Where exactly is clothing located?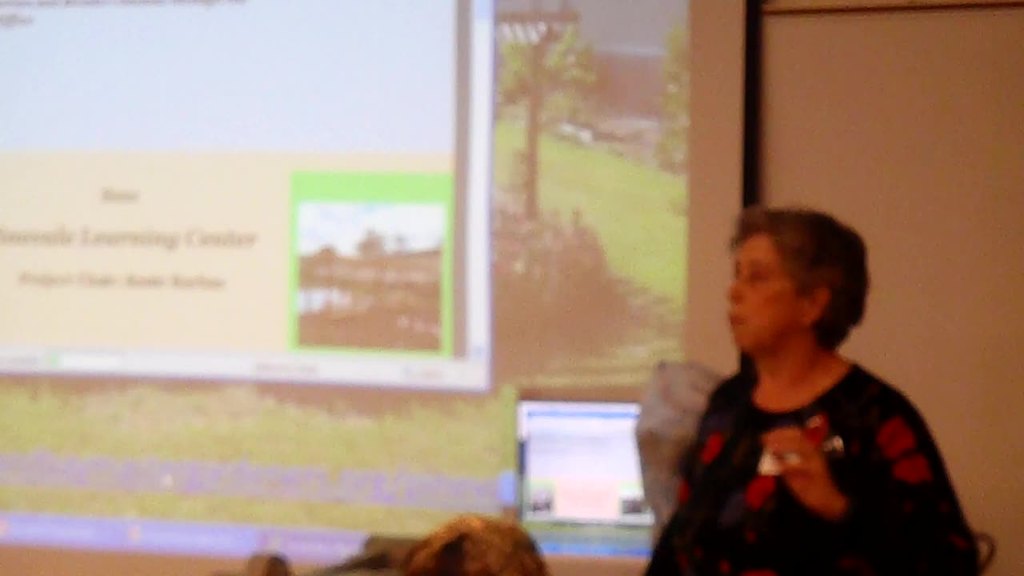
Its bounding box is BBox(662, 303, 986, 574).
